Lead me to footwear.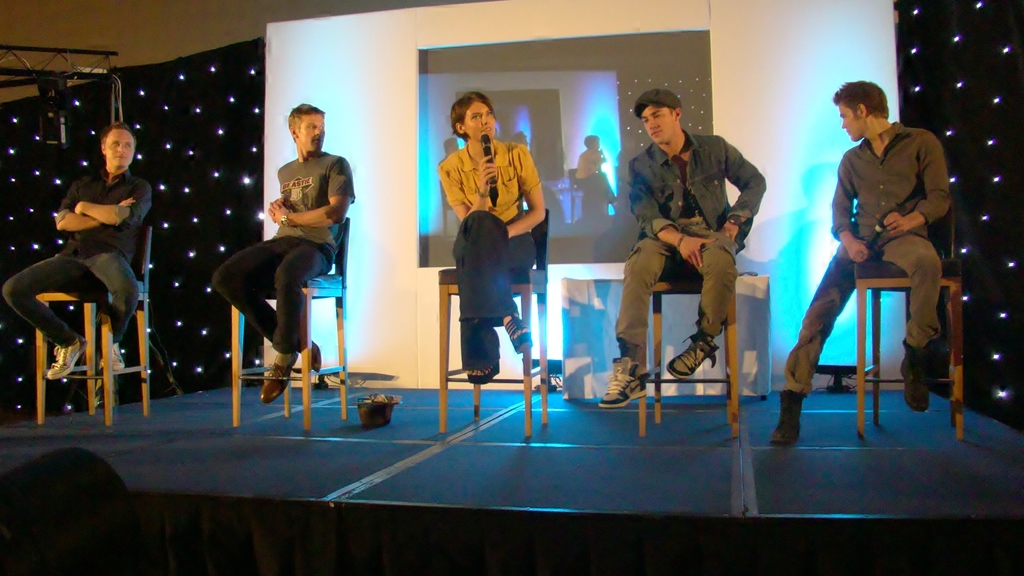
Lead to x1=307, y1=339, x2=323, y2=374.
